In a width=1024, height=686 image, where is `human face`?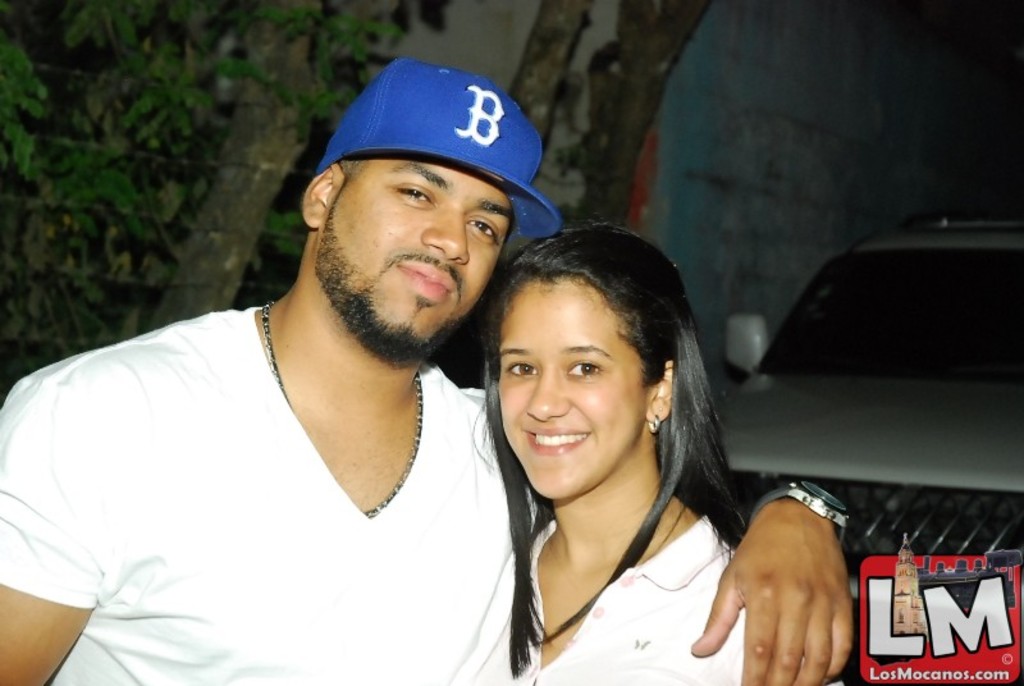
<bbox>495, 278, 640, 500</bbox>.
